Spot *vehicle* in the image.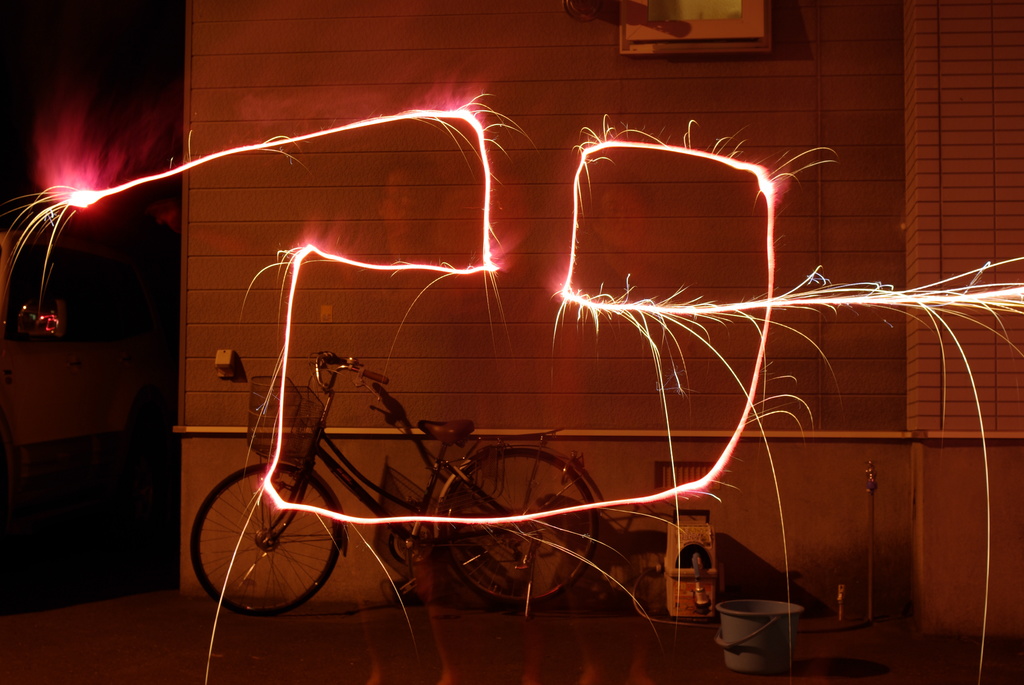
*vehicle* found at x1=182, y1=347, x2=604, y2=611.
